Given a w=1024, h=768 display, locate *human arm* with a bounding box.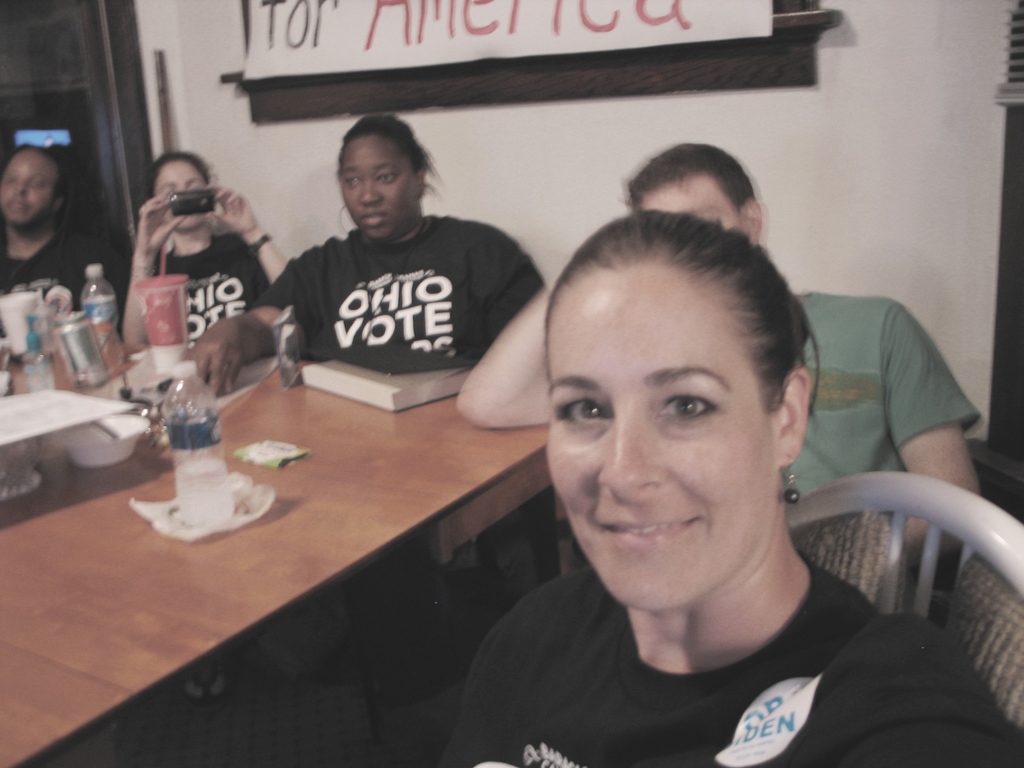
Located: region(207, 180, 288, 288).
